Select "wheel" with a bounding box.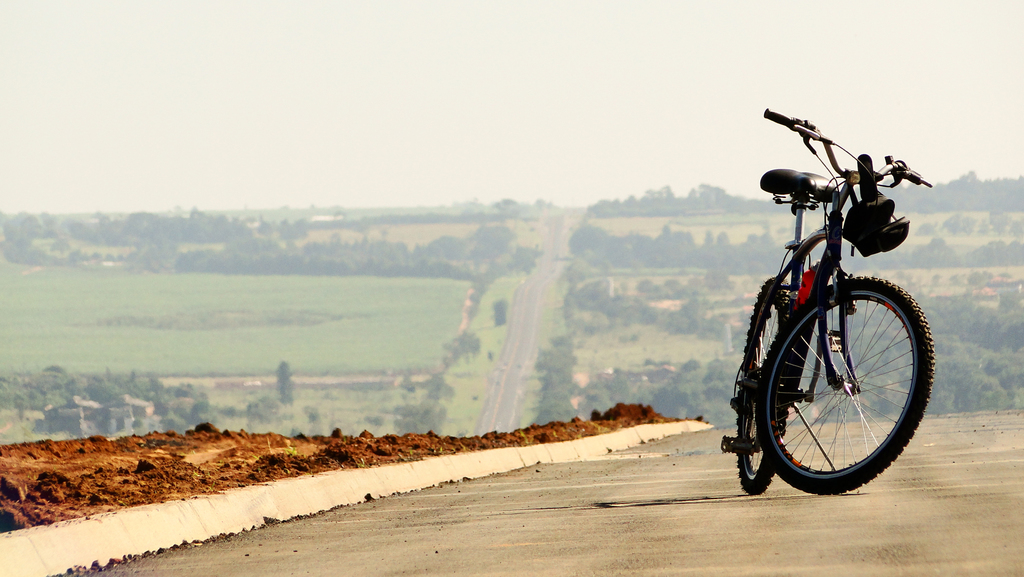
<box>756,256,922,483</box>.
